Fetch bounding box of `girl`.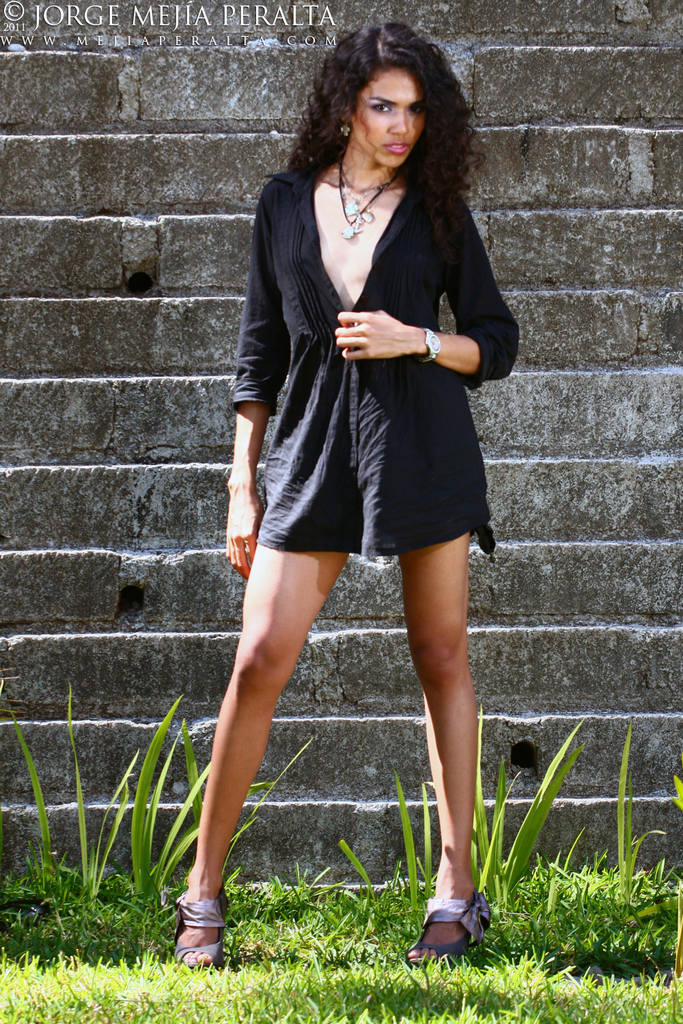
Bbox: x1=179 y1=20 x2=521 y2=966.
